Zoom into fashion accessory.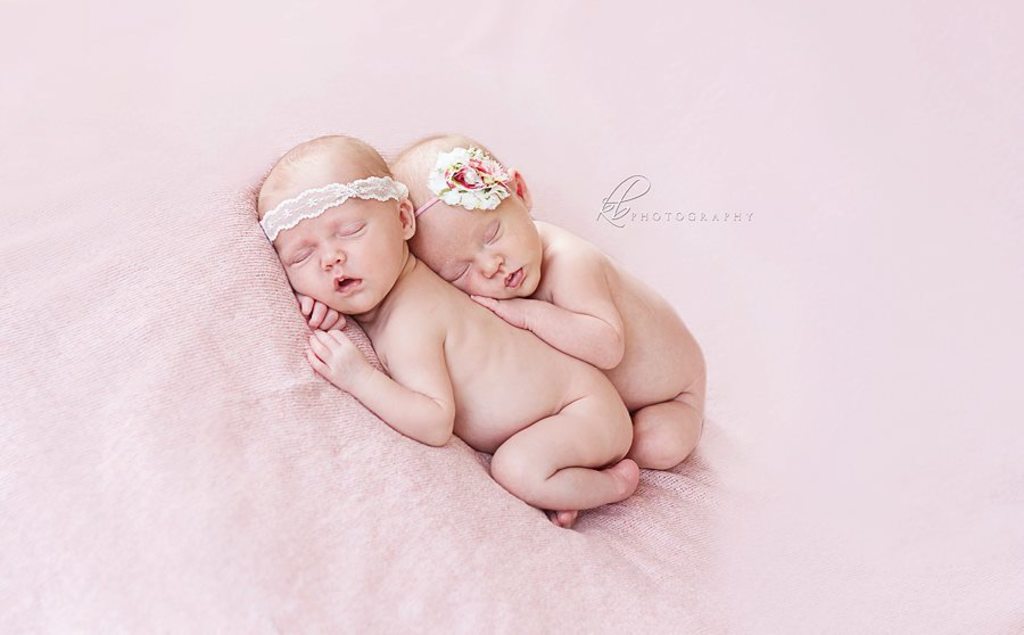
Zoom target: l=411, t=149, r=511, b=209.
